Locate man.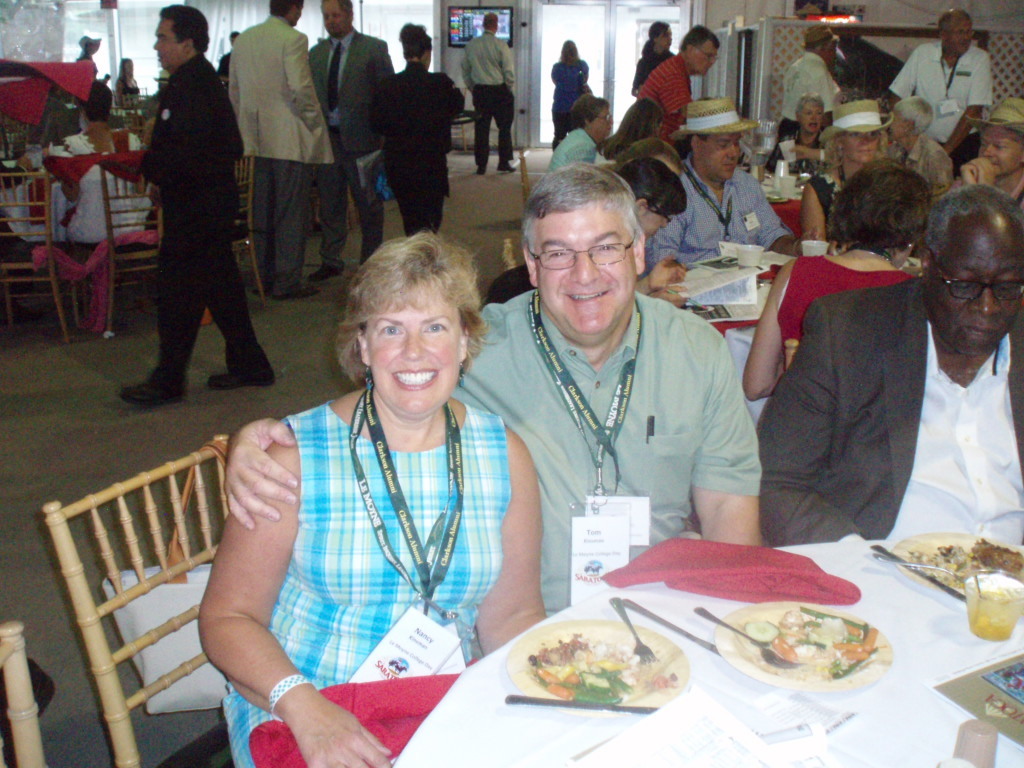
Bounding box: box(782, 22, 855, 136).
